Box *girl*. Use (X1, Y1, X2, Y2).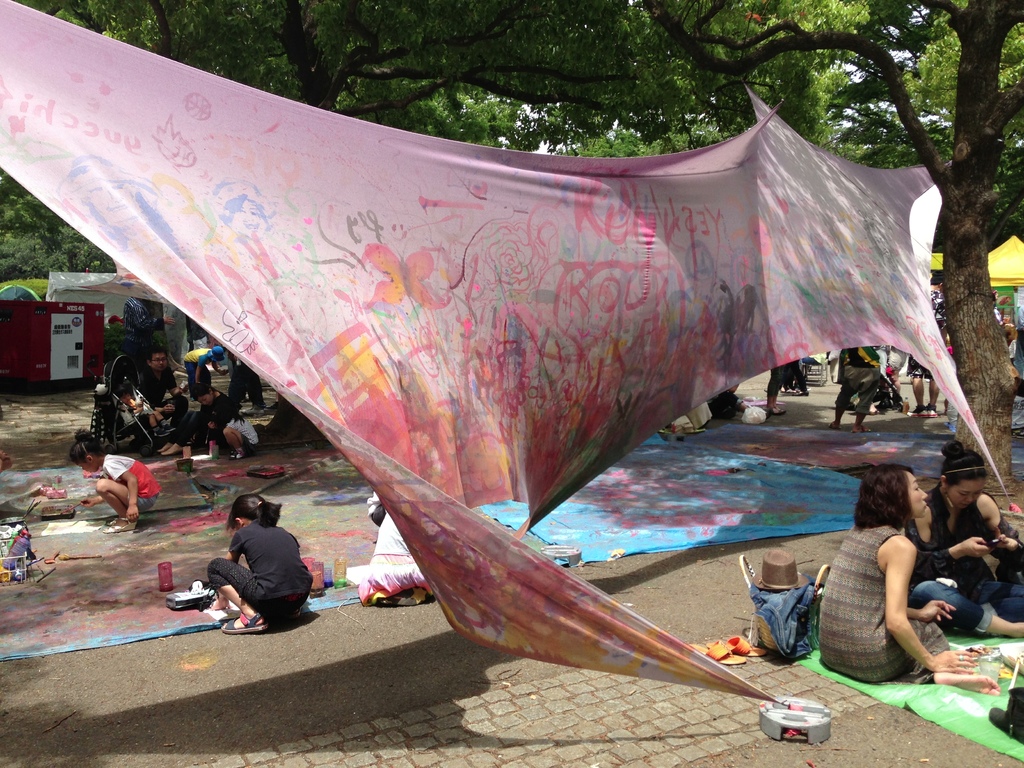
(207, 495, 312, 632).
